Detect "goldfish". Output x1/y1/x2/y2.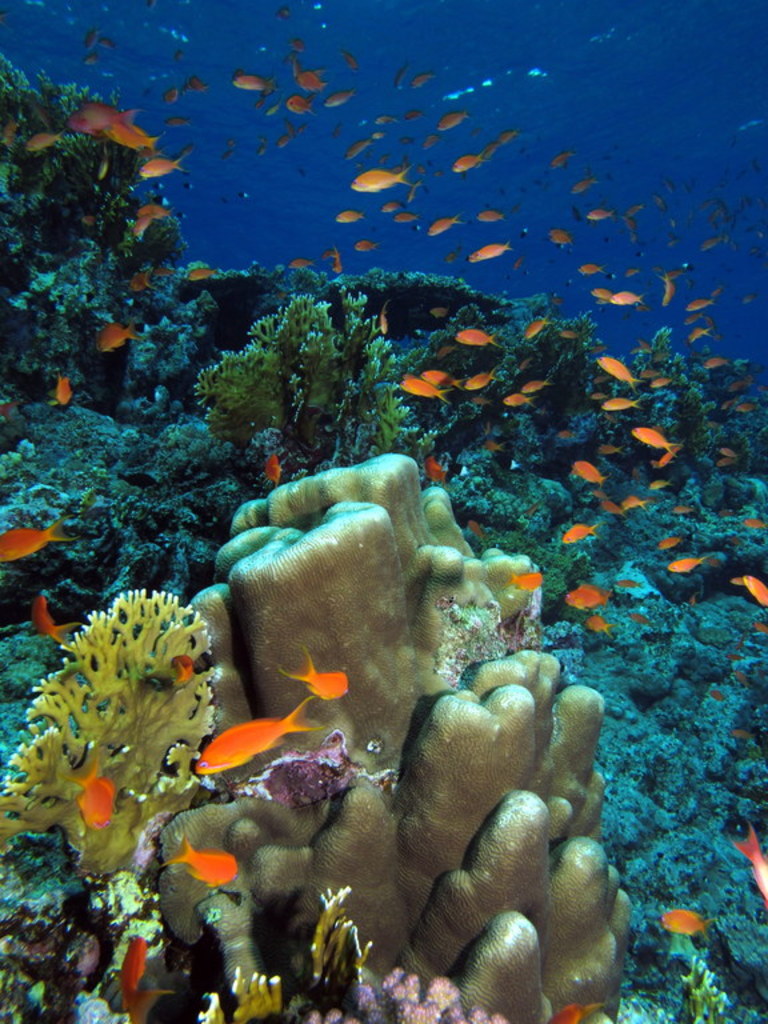
503/391/536/409.
